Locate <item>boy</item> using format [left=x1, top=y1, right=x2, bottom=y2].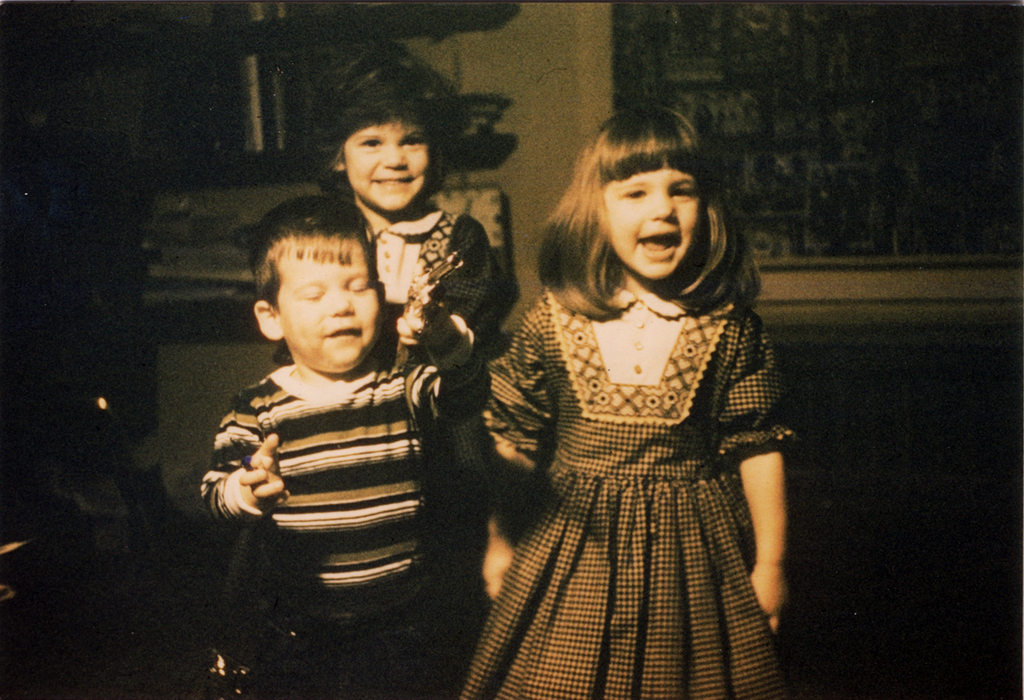
[left=195, top=193, right=453, bottom=595].
